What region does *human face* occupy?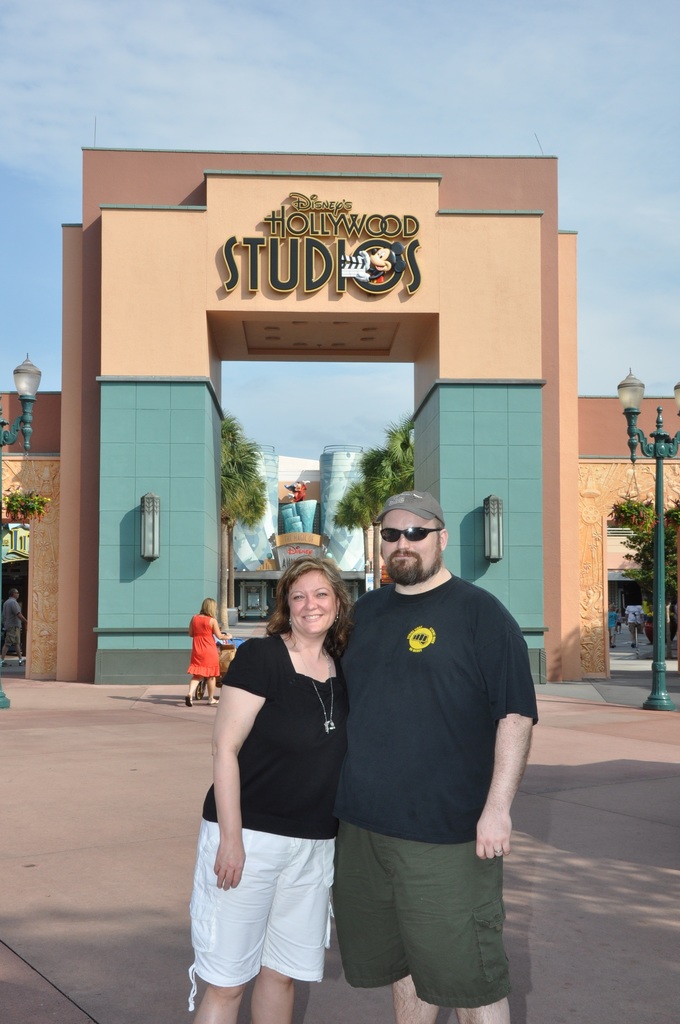
382:509:437:581.
